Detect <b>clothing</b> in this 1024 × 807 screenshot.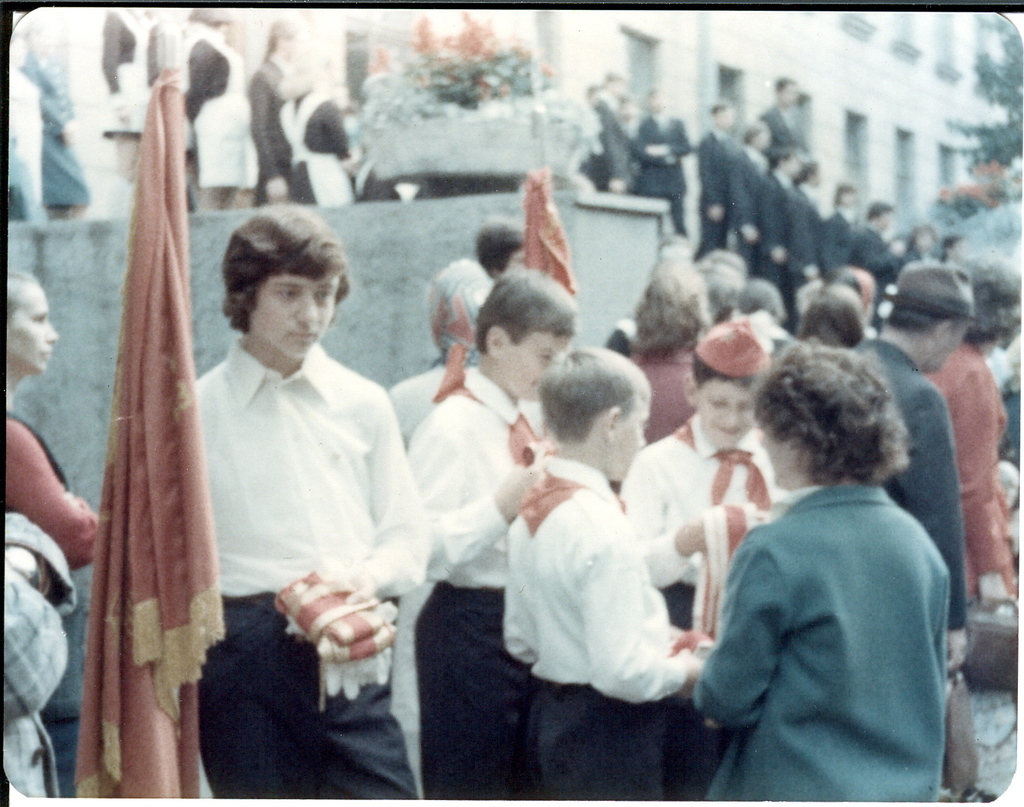
Detection: 863, 334, 961, 673.
